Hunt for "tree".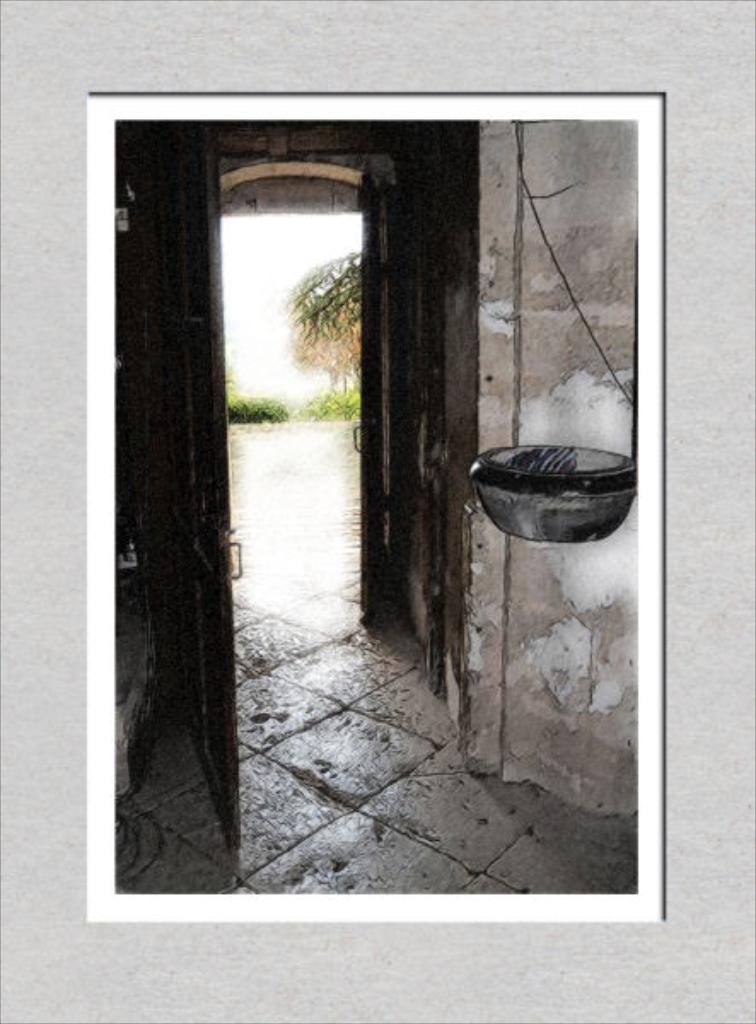
Hunted down at BBox(276, 244, 381, 420).
